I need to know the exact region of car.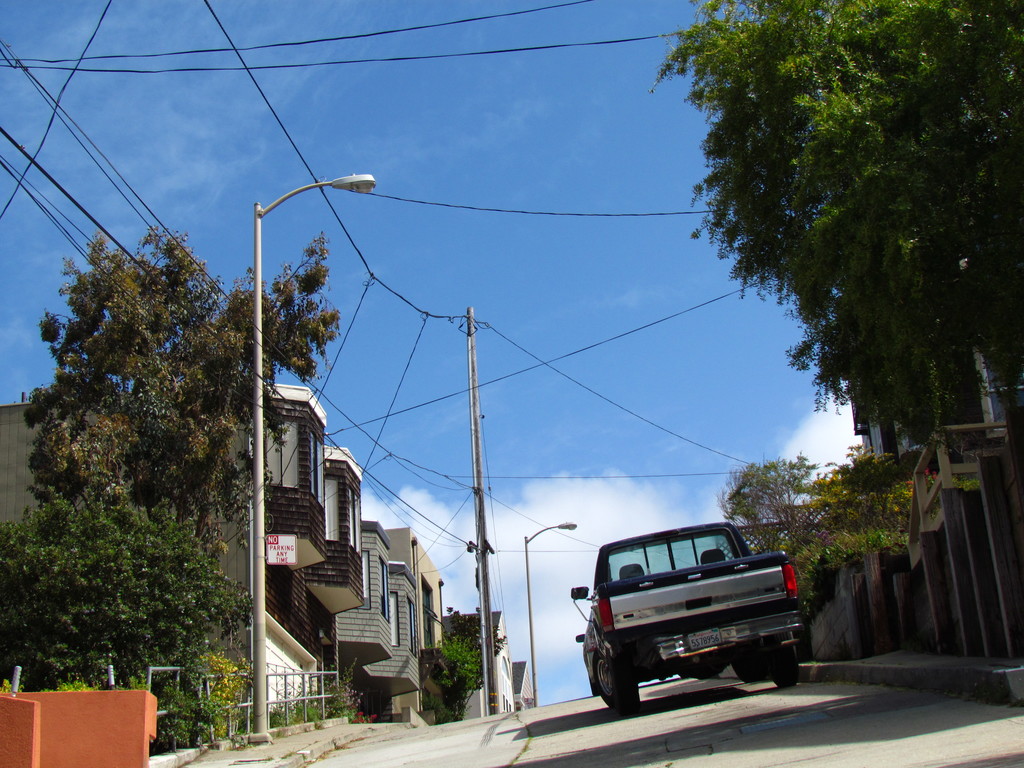
Region: bbox(580, 522, 814, 712).
